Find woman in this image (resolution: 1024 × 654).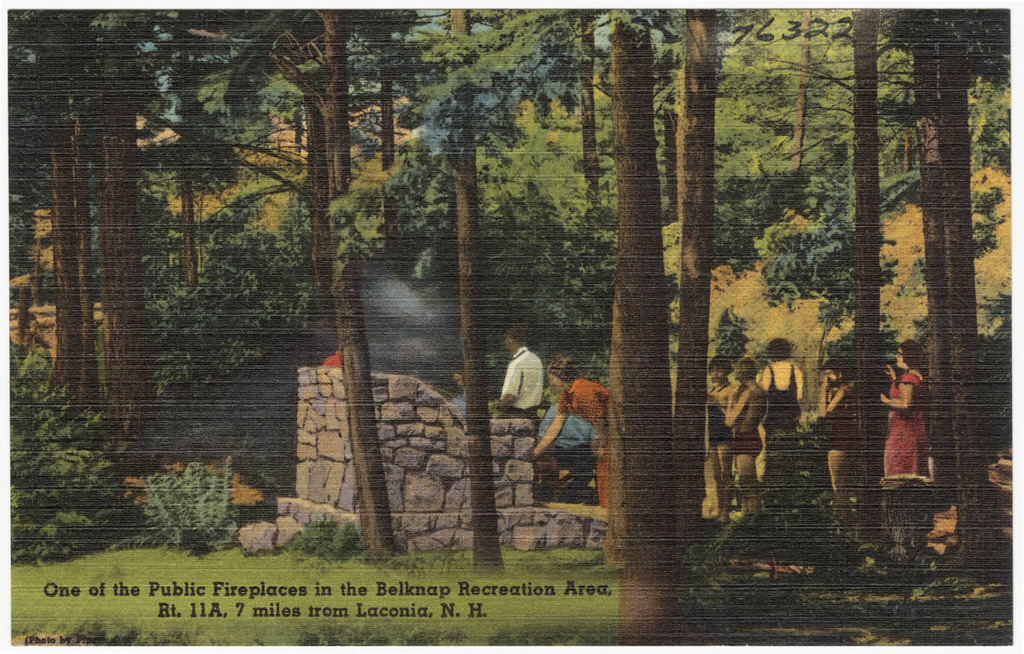
{"left": 537, "top": 356, "right": 608, "bottom": 510}.
